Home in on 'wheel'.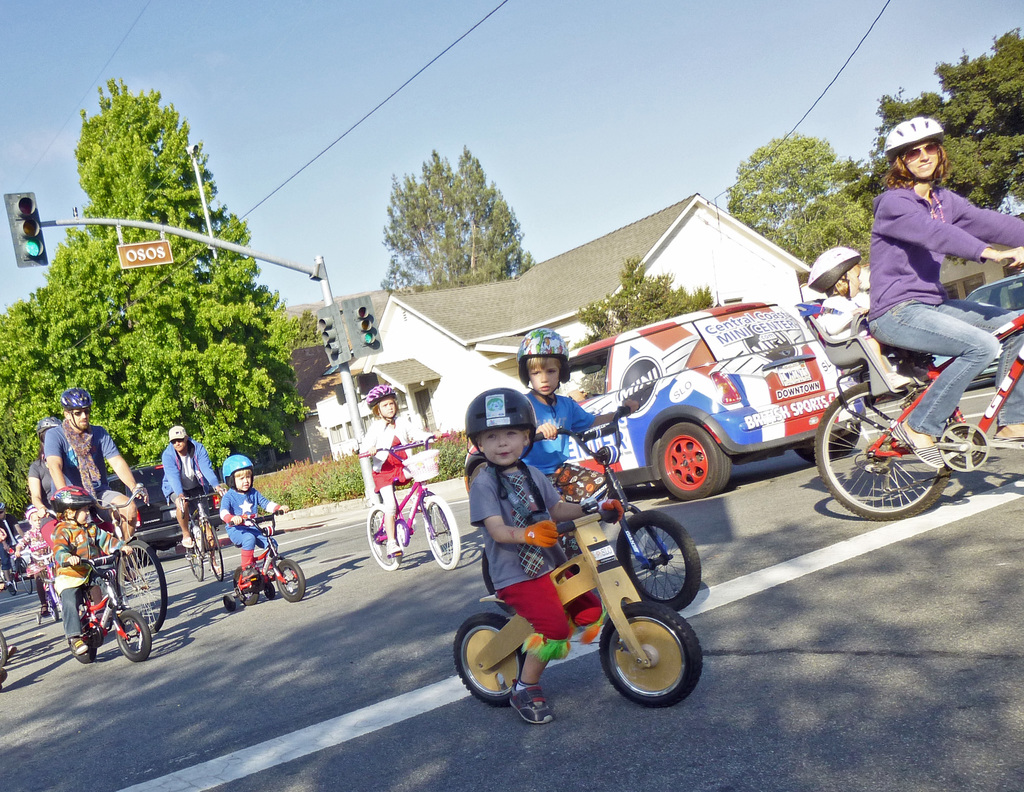
Homed in at 813/380/948/519.
